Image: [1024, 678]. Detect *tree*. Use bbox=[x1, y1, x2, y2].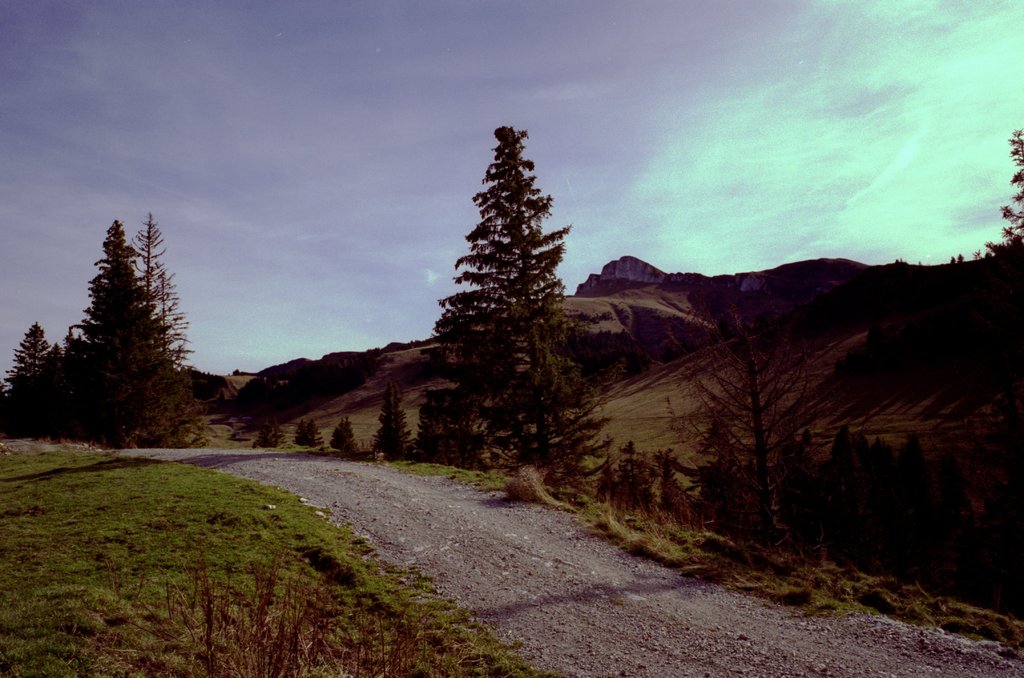
bbox=[420, 125, 622, 490].
